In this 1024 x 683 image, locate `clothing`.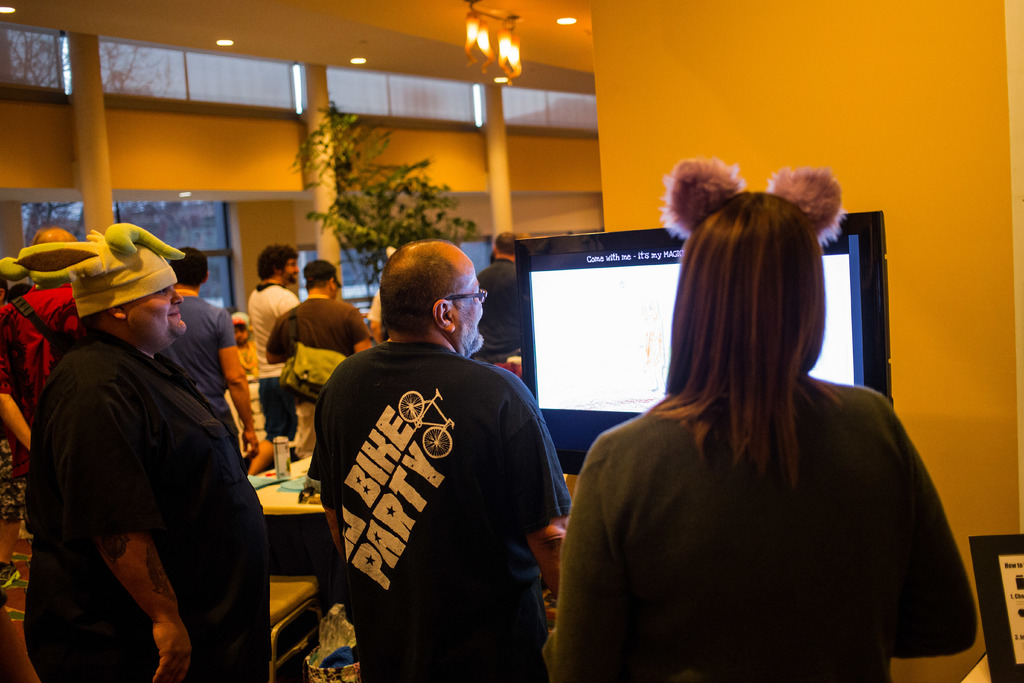
Bounding box: l=307, t=340, r=572, b=682.
